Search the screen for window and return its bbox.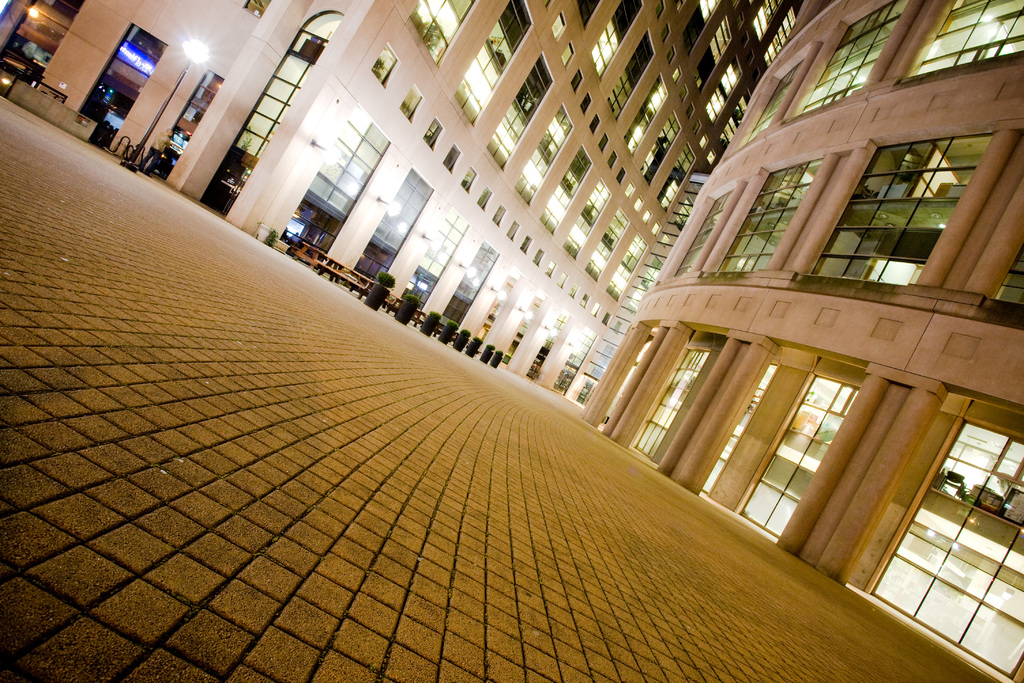
Found: <region>483, 47, 555, 167</region>.
